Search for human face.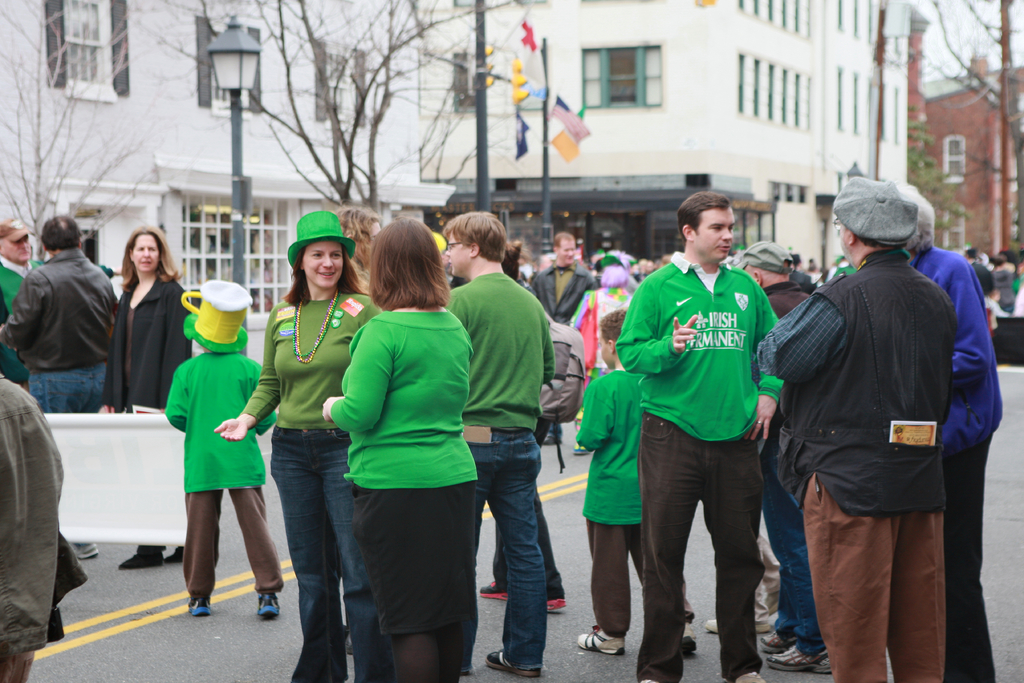
Found at box(555, 237, 579, 267).
